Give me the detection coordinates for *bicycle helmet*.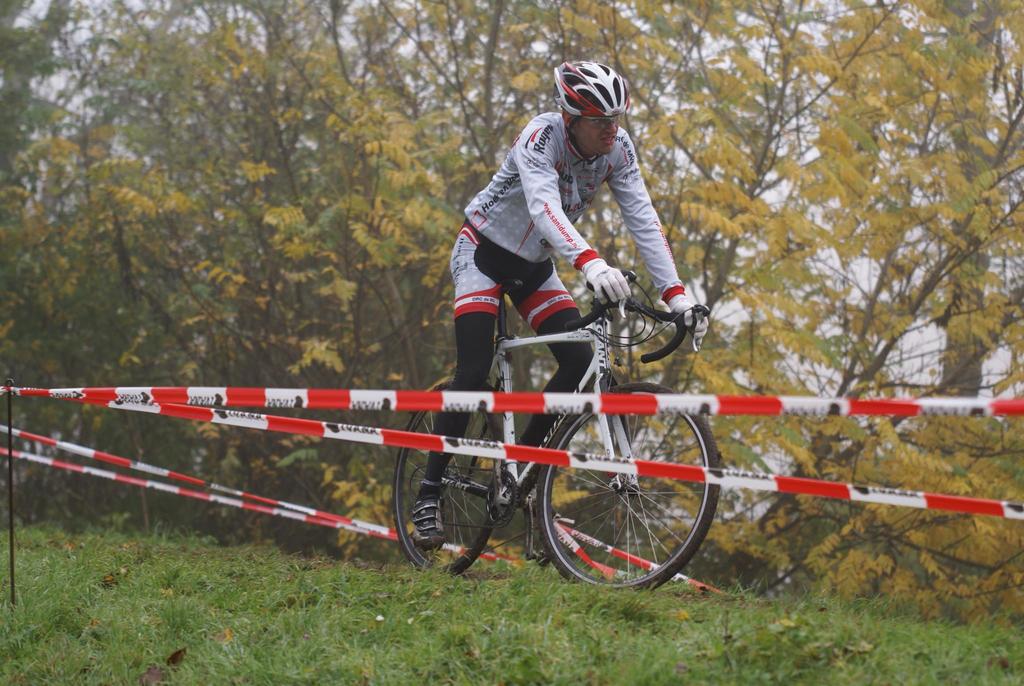
[552,56,631,116].
